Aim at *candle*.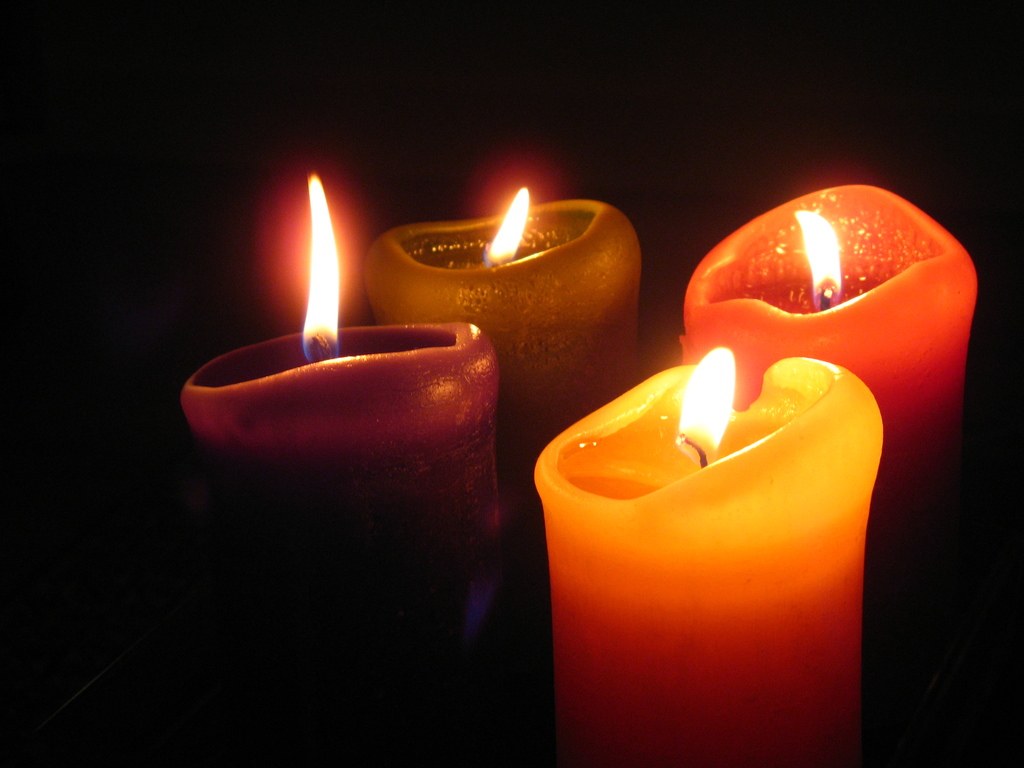
Aimed at BBox(535, 352, 864, 767).
